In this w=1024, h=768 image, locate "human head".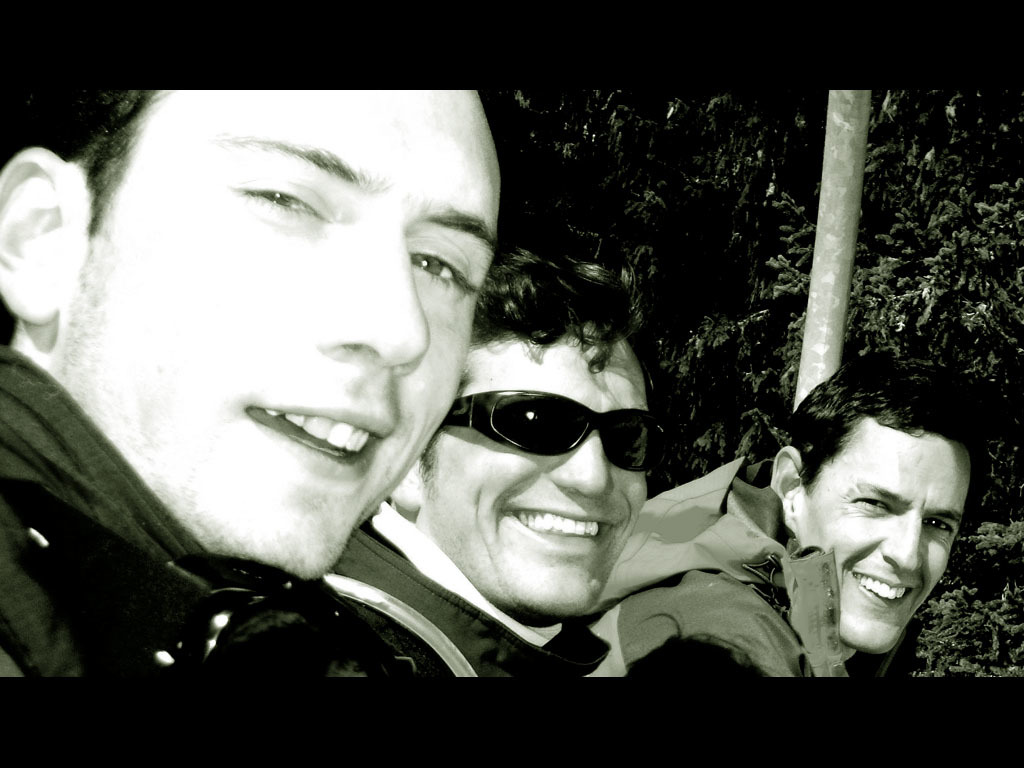
Bounding box: {"x1": 771, "y1": 347, "x2": 1010, "y2": 654}.
